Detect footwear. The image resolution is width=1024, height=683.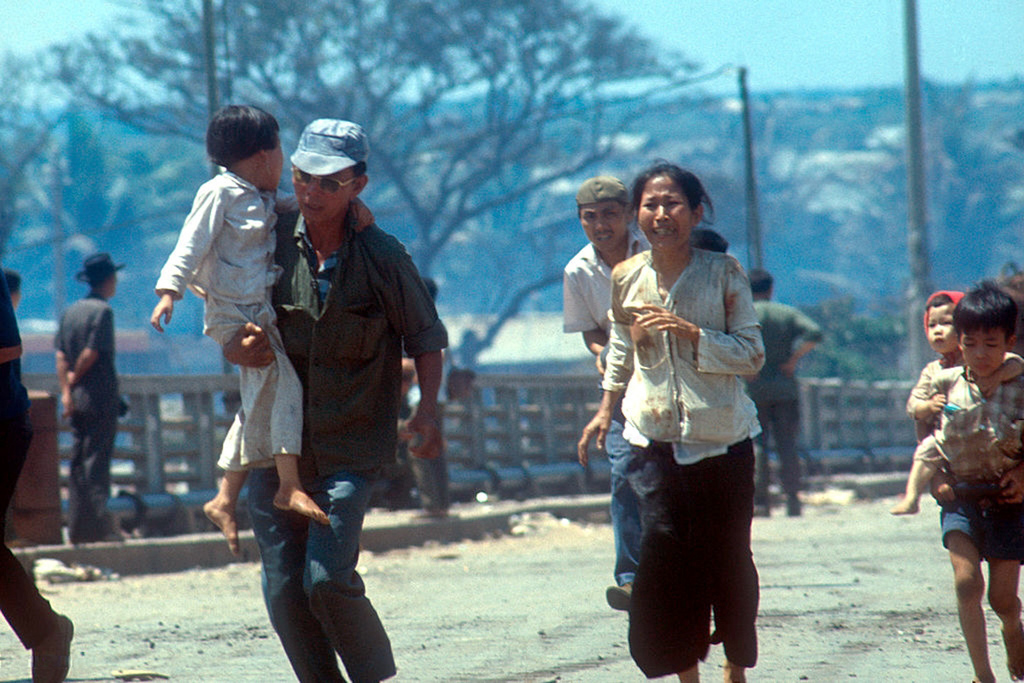
Rect(606, 587, 630, 612).
